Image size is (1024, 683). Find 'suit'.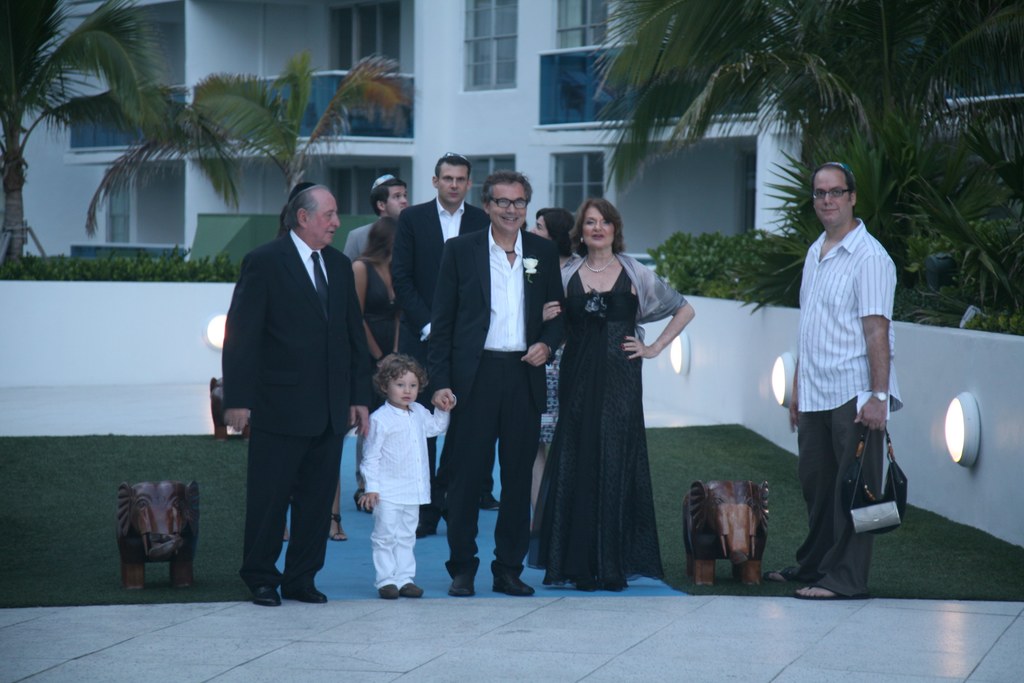
[430,226,572,576].
